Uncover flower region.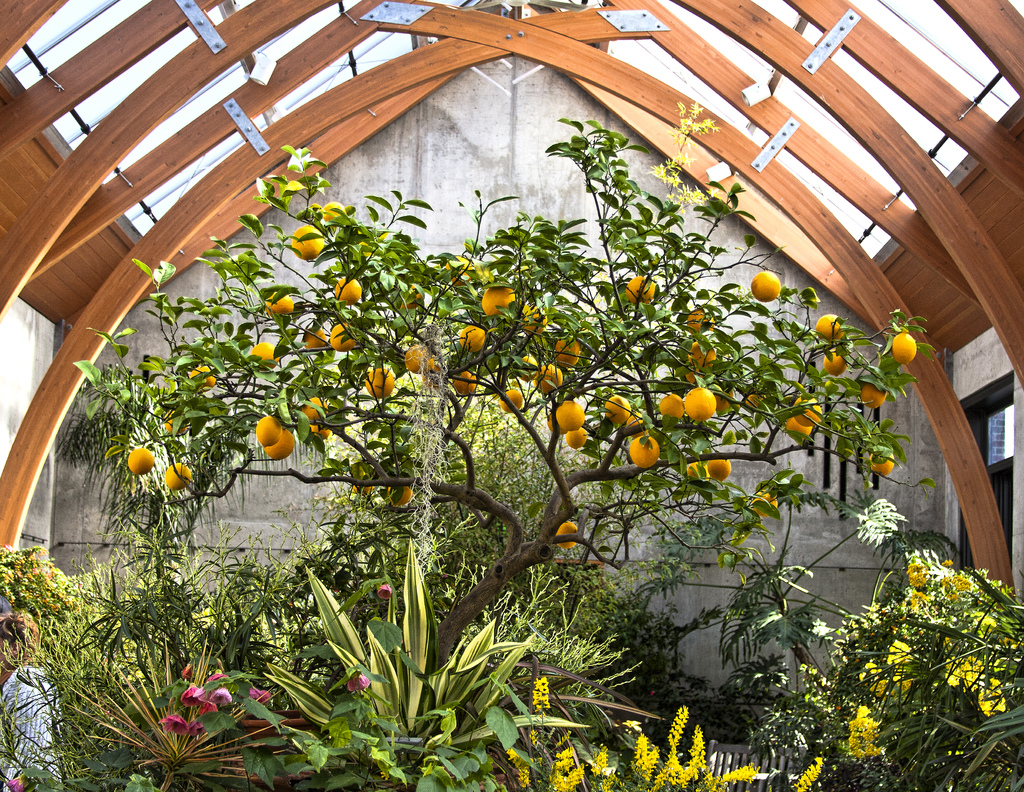
Uncovered: pyautogui.locateOnScreen(249, 686, 274, 702).
